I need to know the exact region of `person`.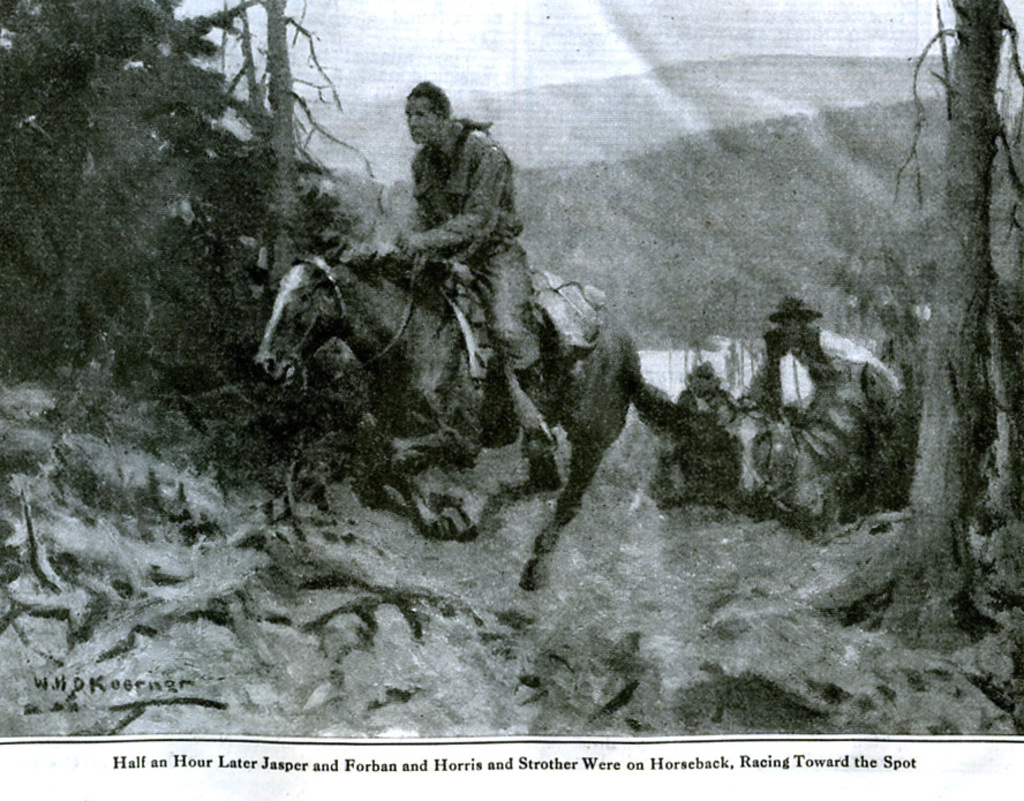
Region: [758, 289, 904, 430].
